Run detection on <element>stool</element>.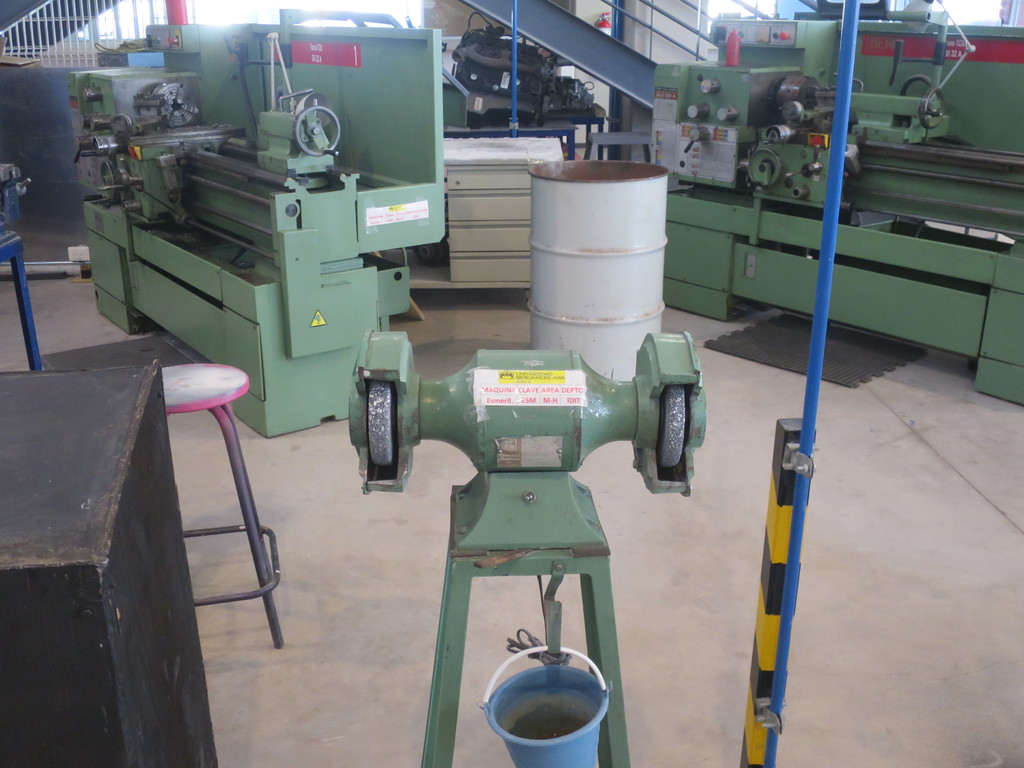
Result: region(157, 357, 278, 652).
